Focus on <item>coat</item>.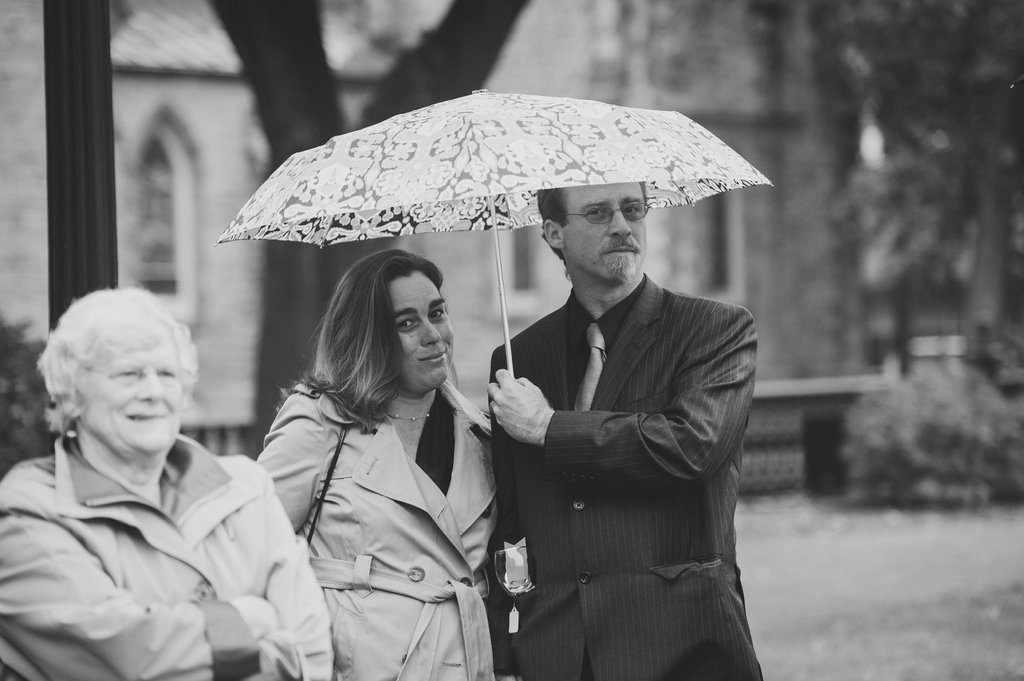
Focused at [left=273, top=314, right=504, bottom=660].
